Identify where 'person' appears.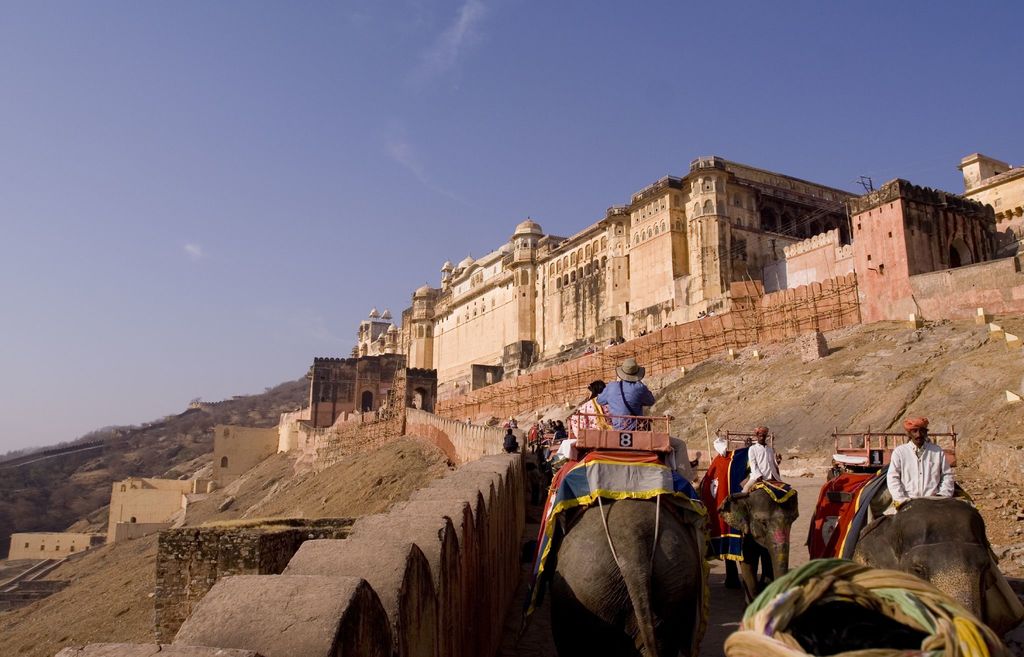
Appears at crop(595, 361, 653, 434).
